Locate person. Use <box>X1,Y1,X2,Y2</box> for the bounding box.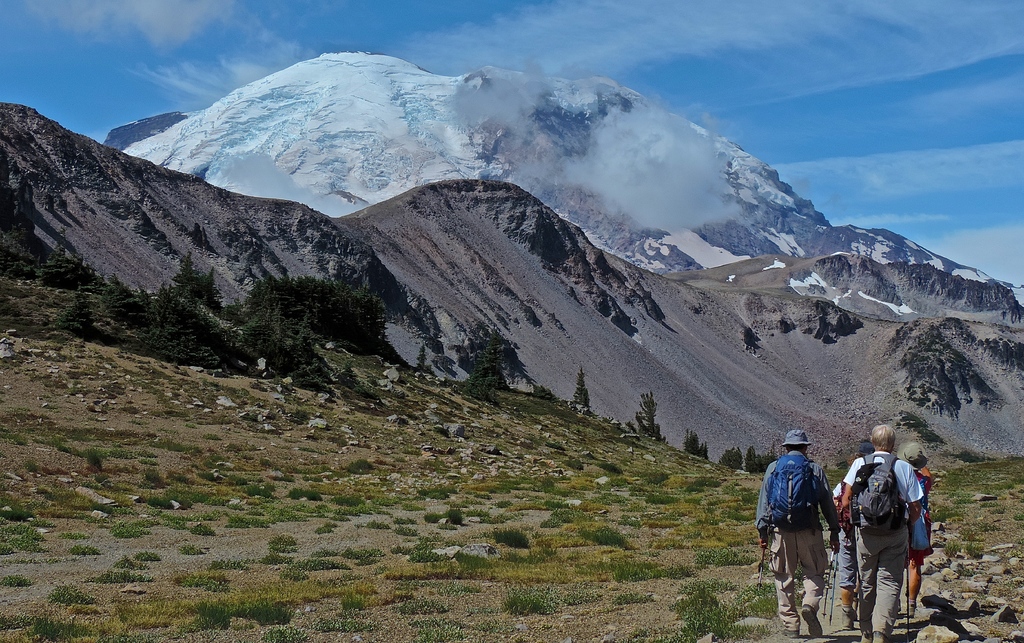
<box>840,425,924,642</box>.
